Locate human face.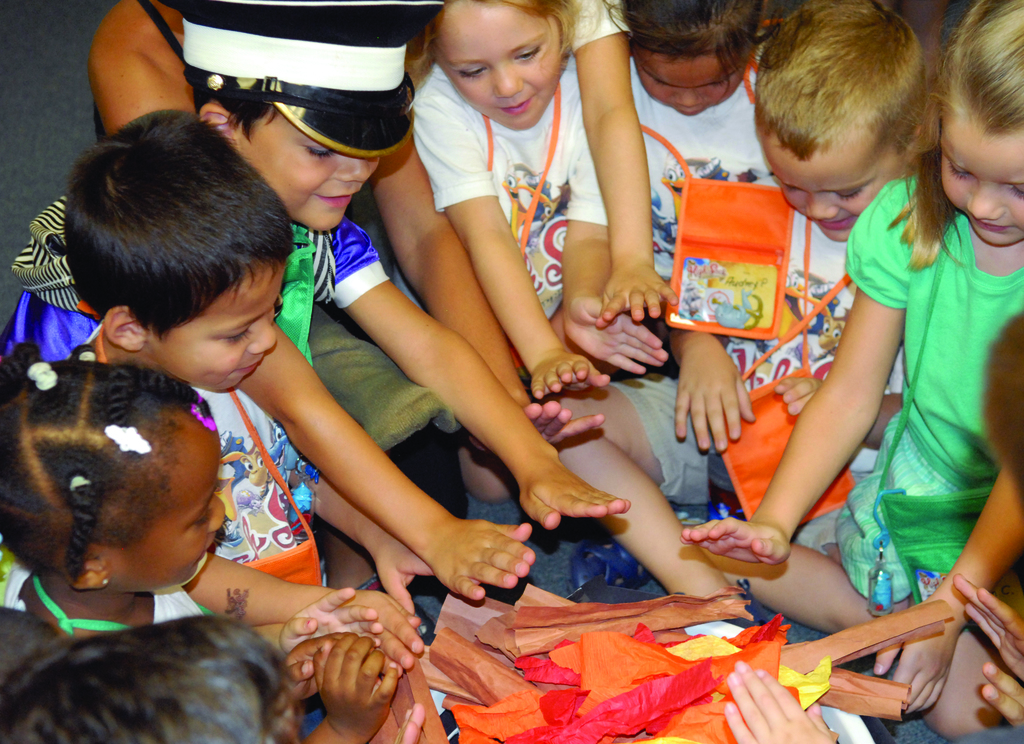
Bounding box: x1=770, y1=128, x2=909, y2=242.
